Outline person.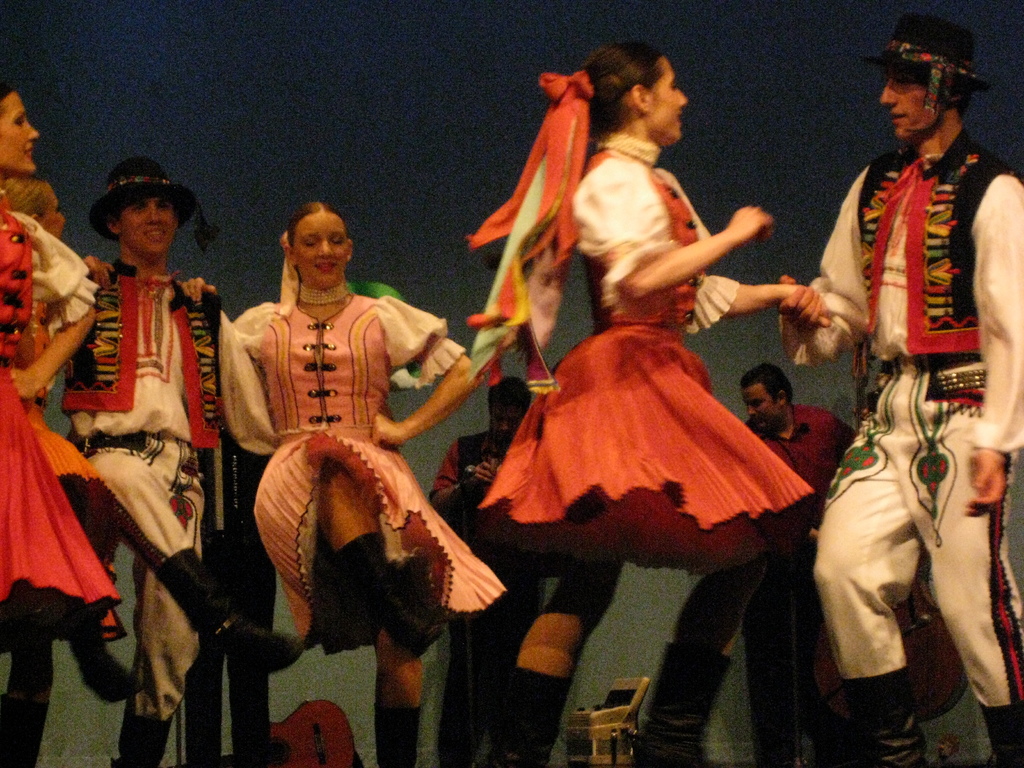
Outline: left=781, top=17, right=1023, bottom=767.
